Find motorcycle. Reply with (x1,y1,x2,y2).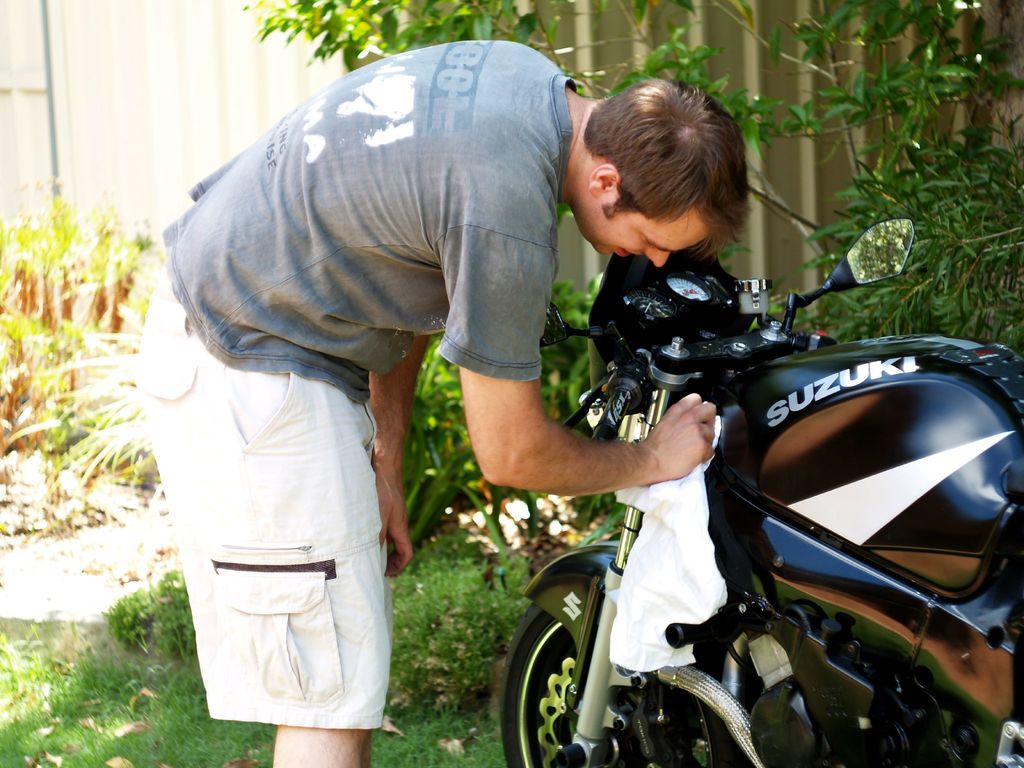
(470,206,1023,767).
